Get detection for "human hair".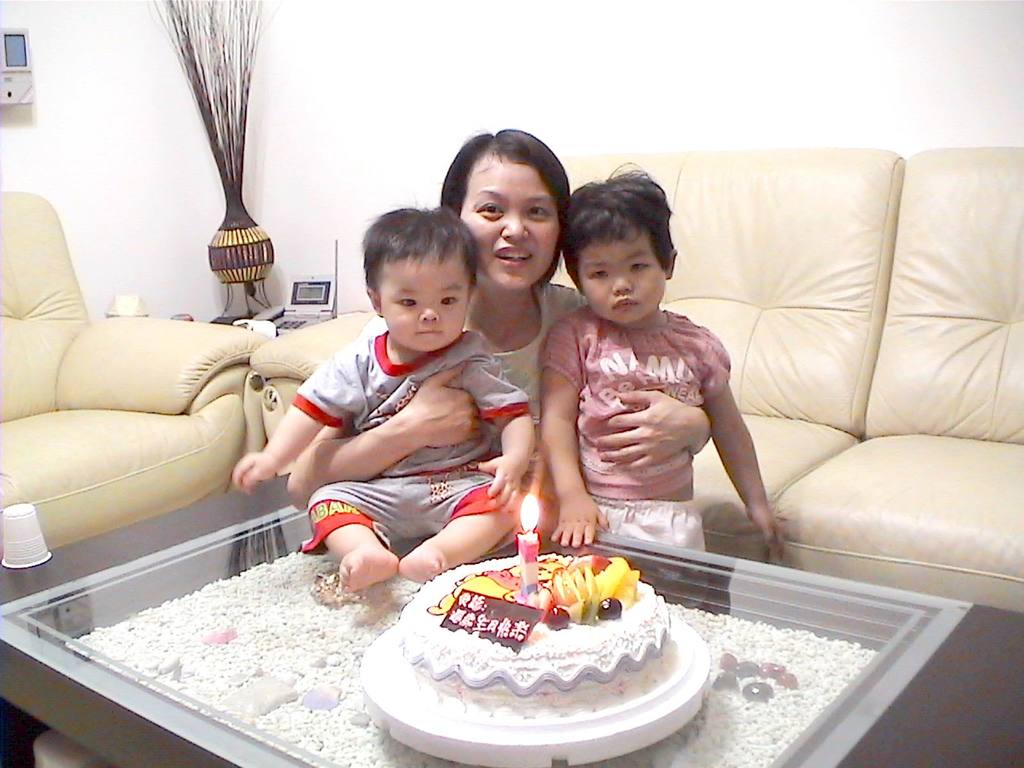
Detection: [left=436, top=125, right=570, bottom=287].
